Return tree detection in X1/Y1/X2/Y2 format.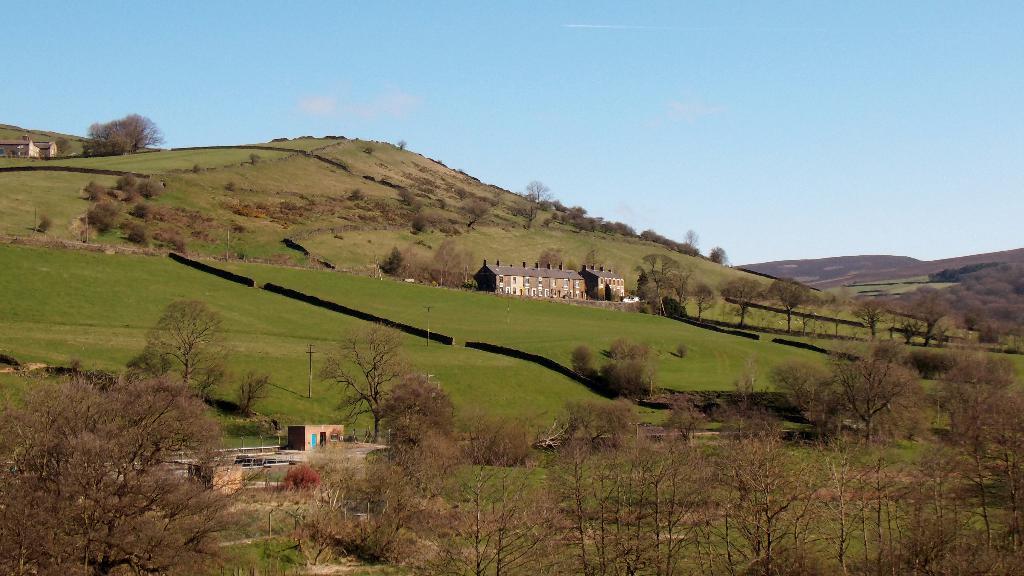
899/288/958/354.
